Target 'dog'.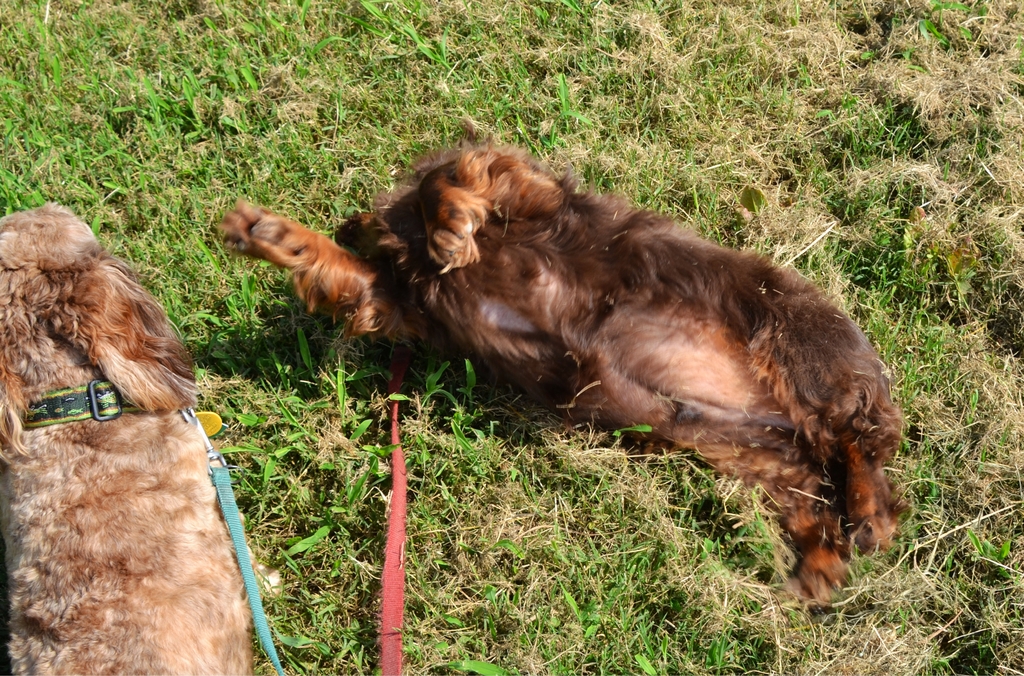
Target region: bbox=[0, 197, 282, 675].
